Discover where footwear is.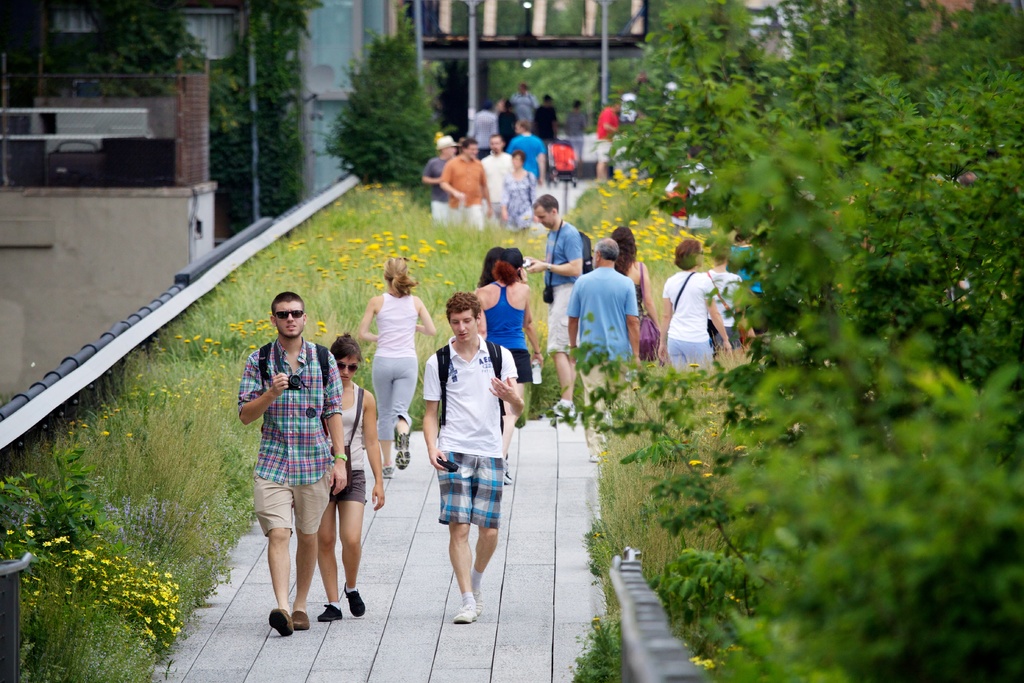
Discovered at 451 604 480 623.
